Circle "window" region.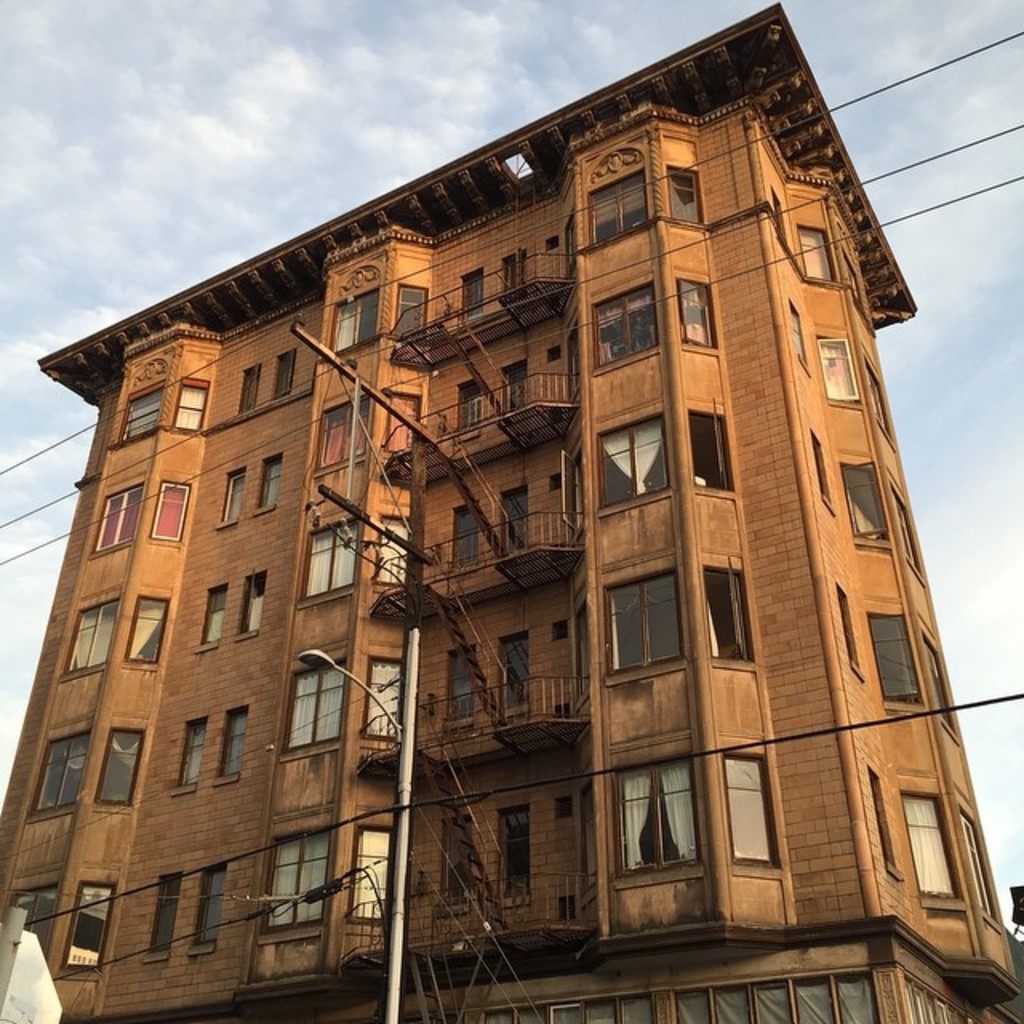
Region: rect(963, 806, 998, 923).
